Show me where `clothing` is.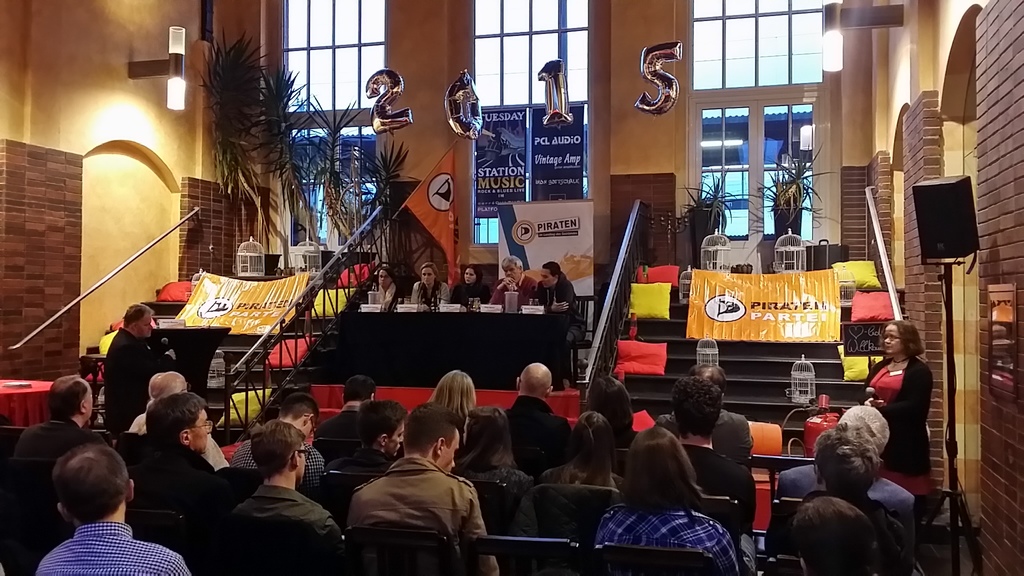
`clothing` is at rect(495, 275, 538, 307).
